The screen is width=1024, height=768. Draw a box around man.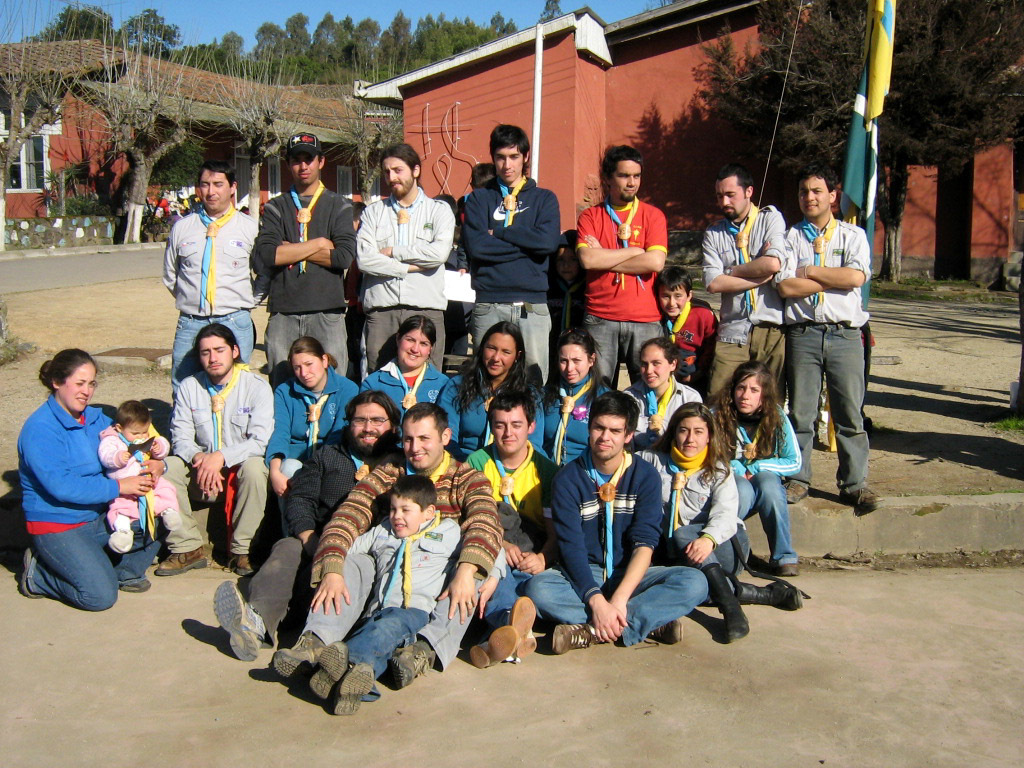
region(464, 120, 563, 390).
